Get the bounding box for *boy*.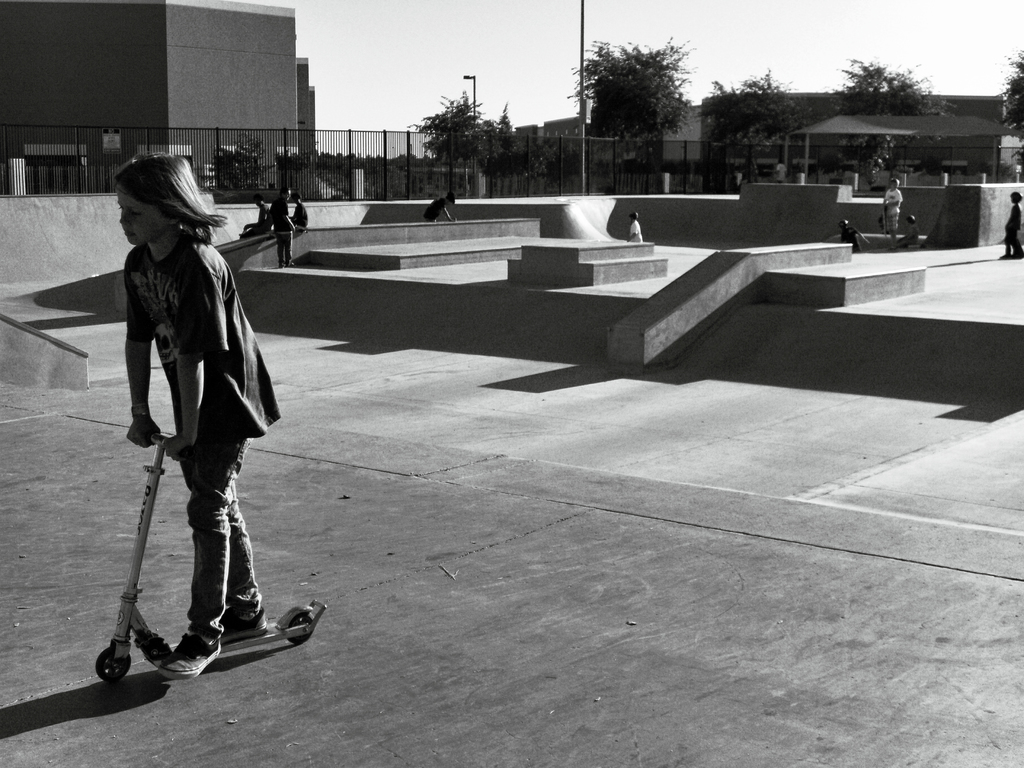
<region>630, 209, 648, 242</region>.
